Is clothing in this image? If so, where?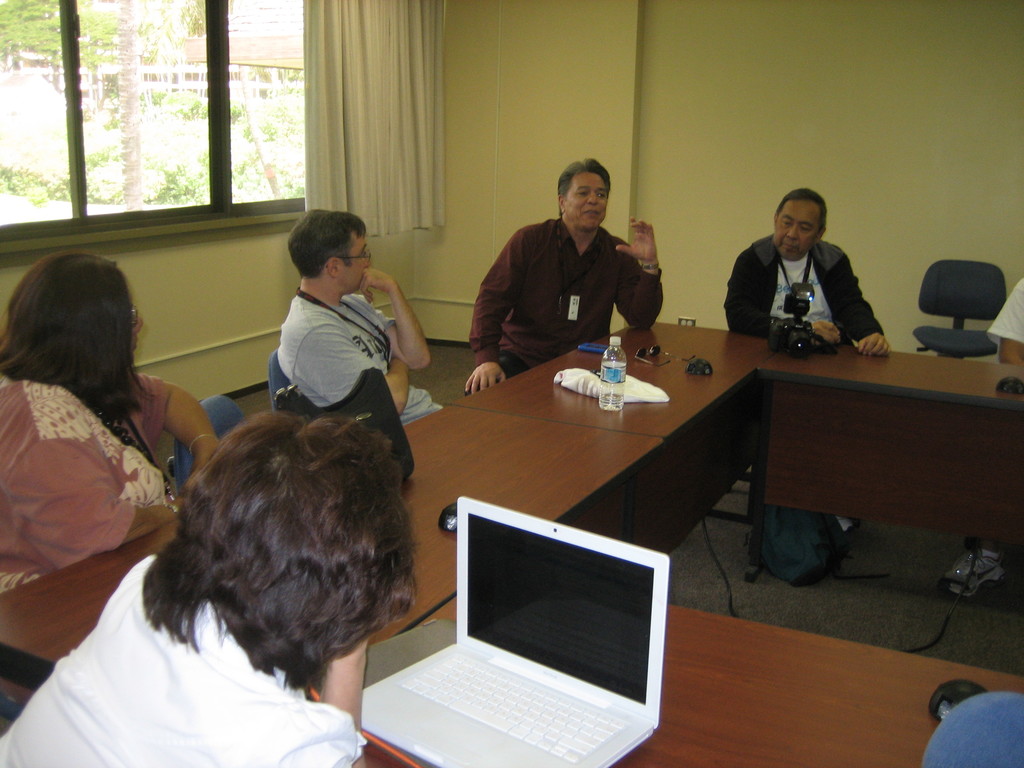
Yes, at select_region(461, 179, 674, 367).
